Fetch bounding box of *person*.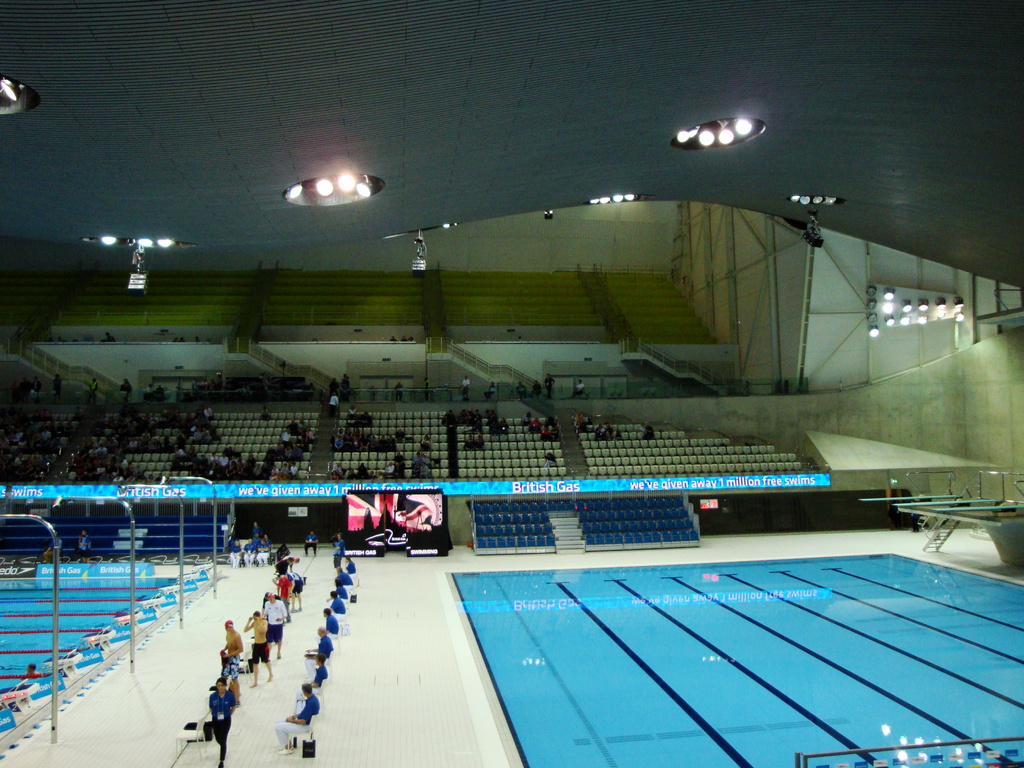
Bbox: (left=40, top=531, right=63, bottom=564).
